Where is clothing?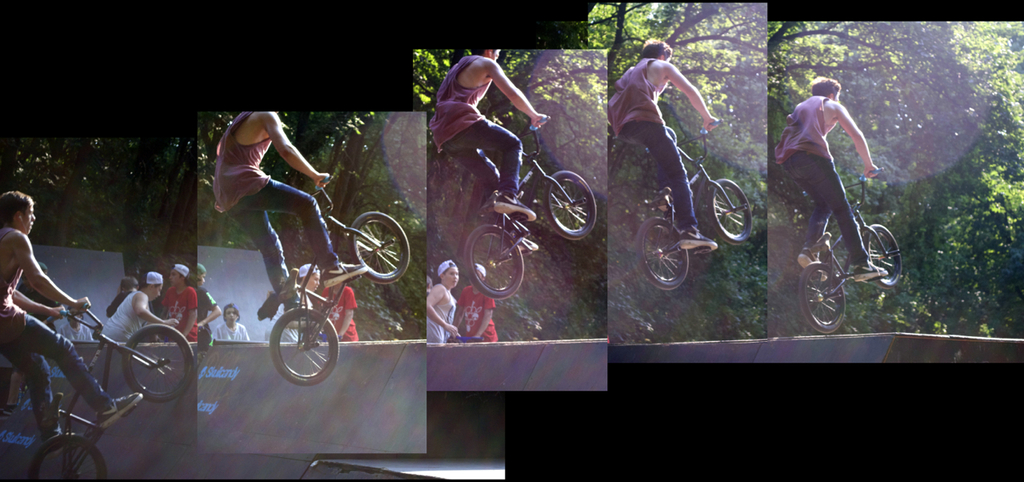
bbox(259, 286, 314, 349).
